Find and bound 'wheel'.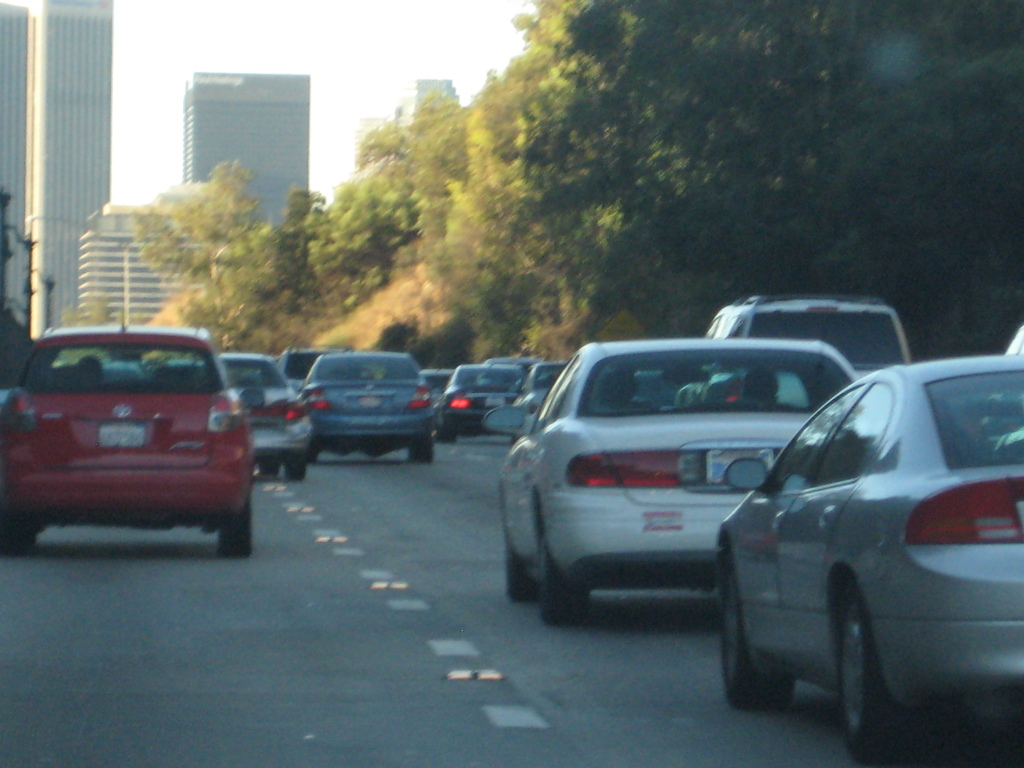
Bound: region(284, 459, 308, 484).
